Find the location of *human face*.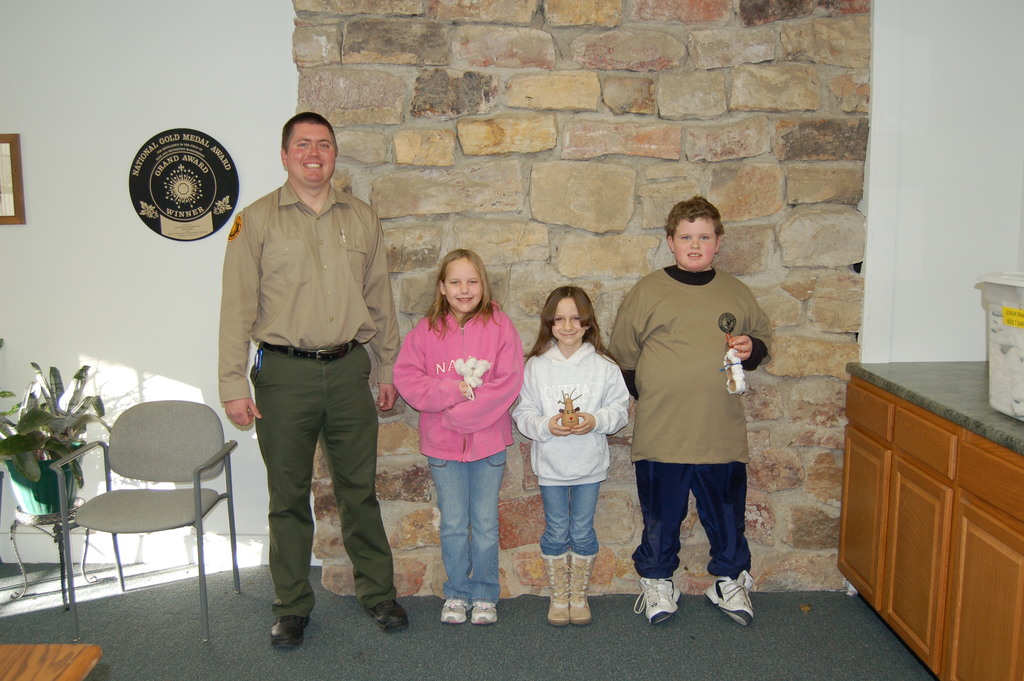
Location: locate(675, 205, 718, 263).
